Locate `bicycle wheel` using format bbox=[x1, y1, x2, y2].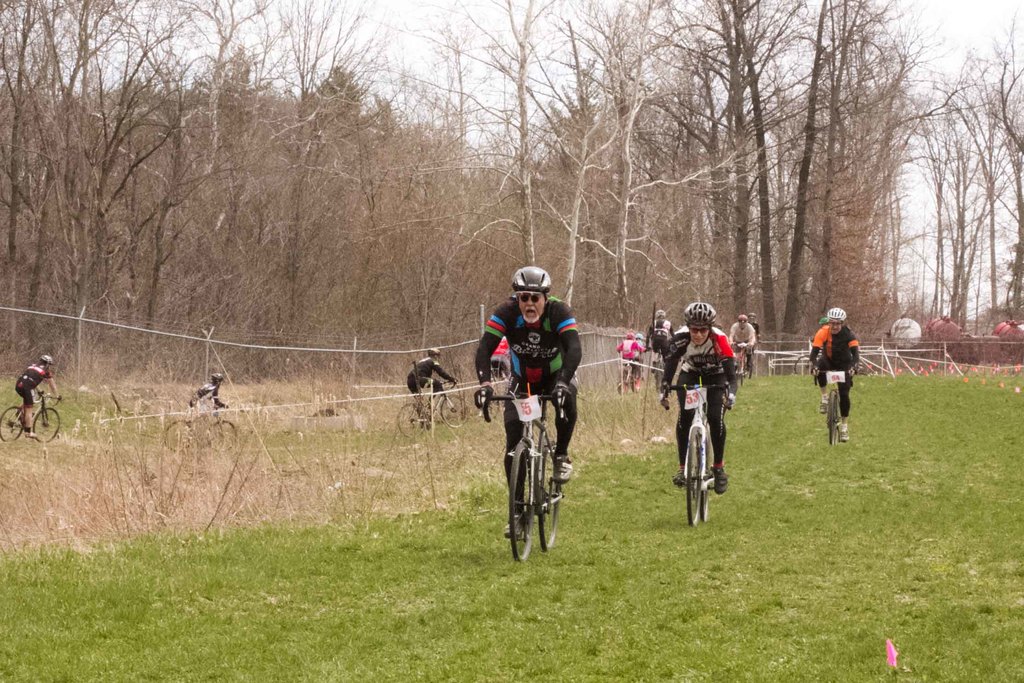
bbox=[439, 389, 470, 428].
